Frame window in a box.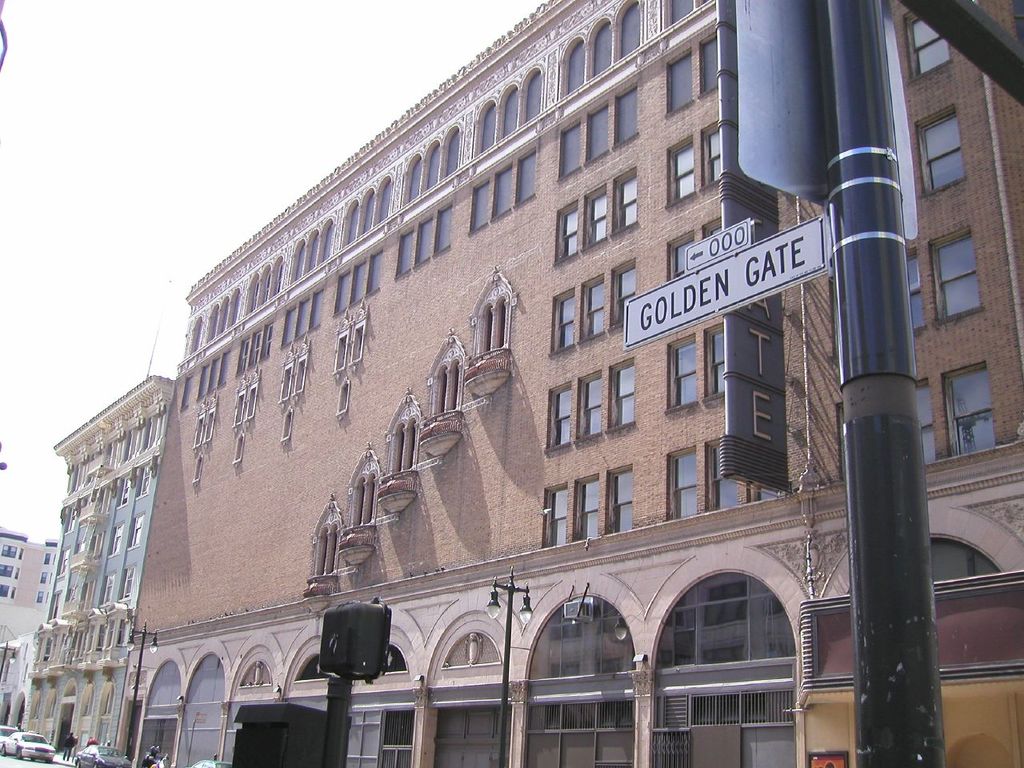
region(439, 199, 455, 250).
